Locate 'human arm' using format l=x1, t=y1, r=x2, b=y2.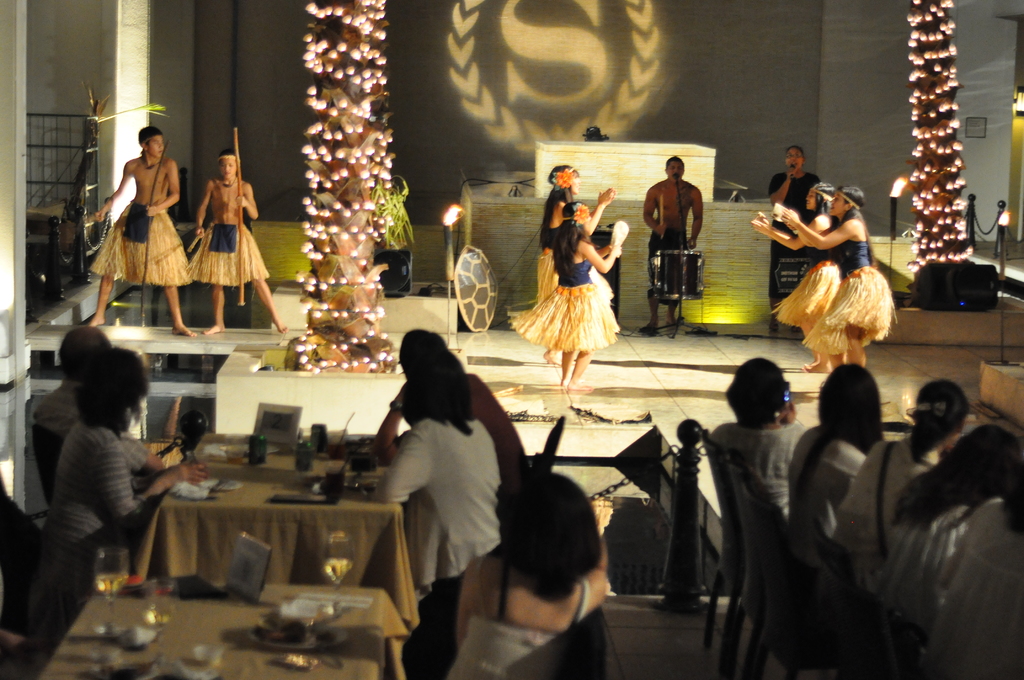
l=88, t=158, r=131, b=224.
